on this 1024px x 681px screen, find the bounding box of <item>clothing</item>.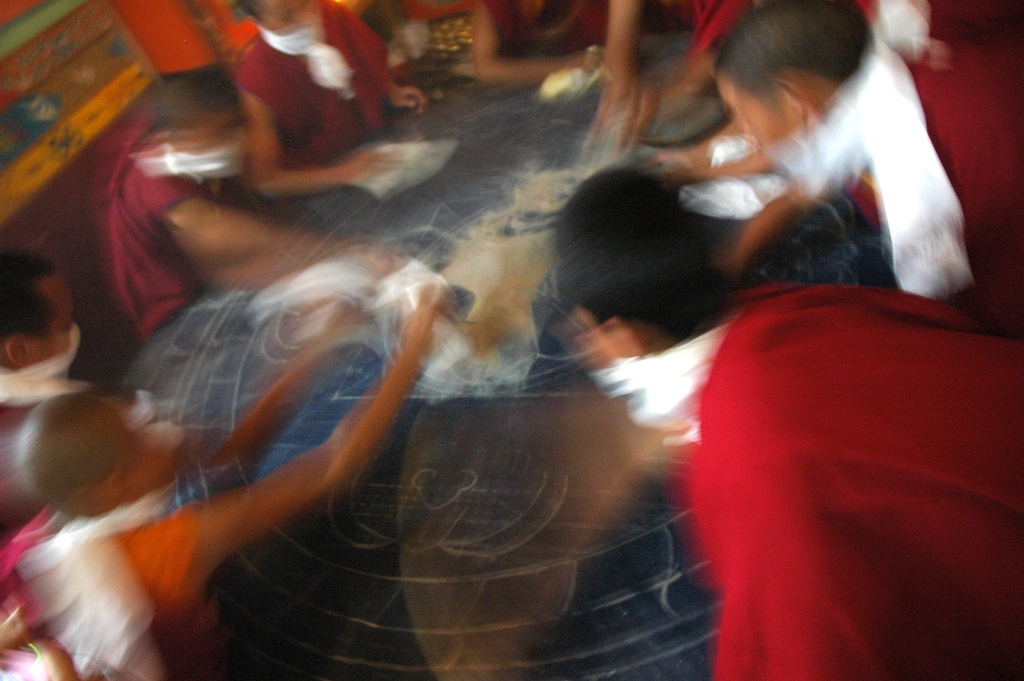
Bounding box: bbox=[230, 4, 391, 147].
